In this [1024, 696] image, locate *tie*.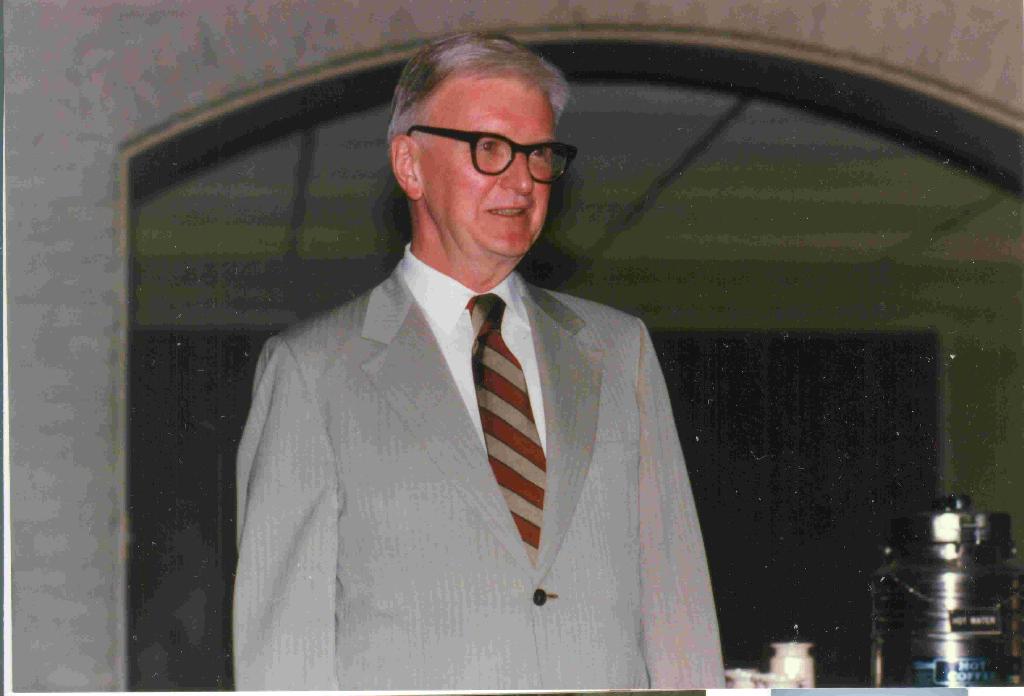
Bounding box: l=457, t=294, r=546, b=566.
